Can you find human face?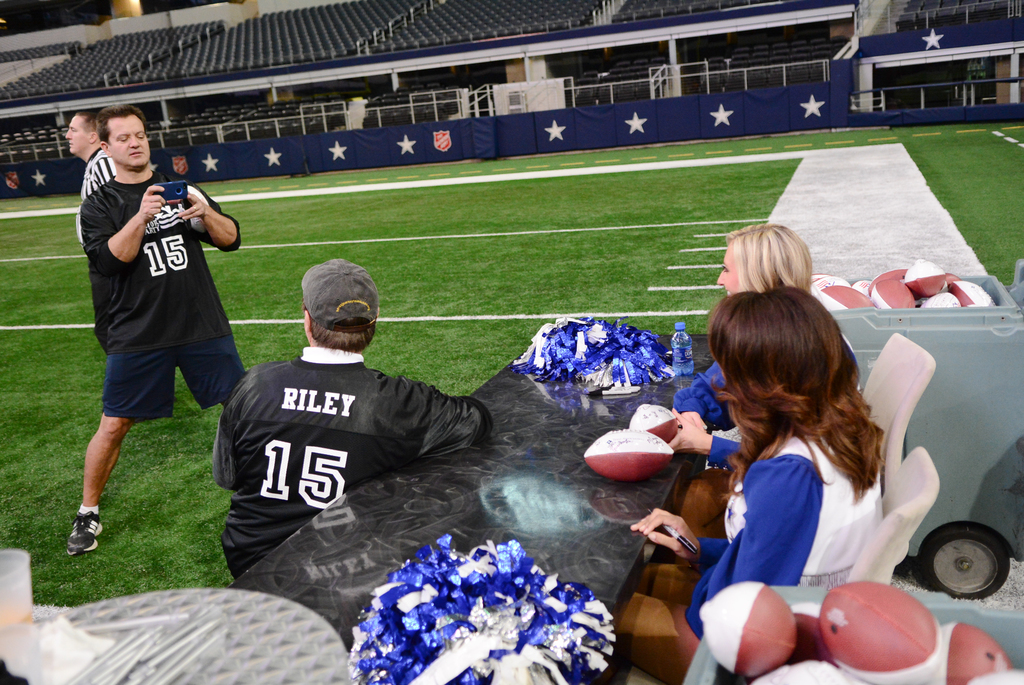
Yes, bounding box: bbox(104, 114, 149, 172).
